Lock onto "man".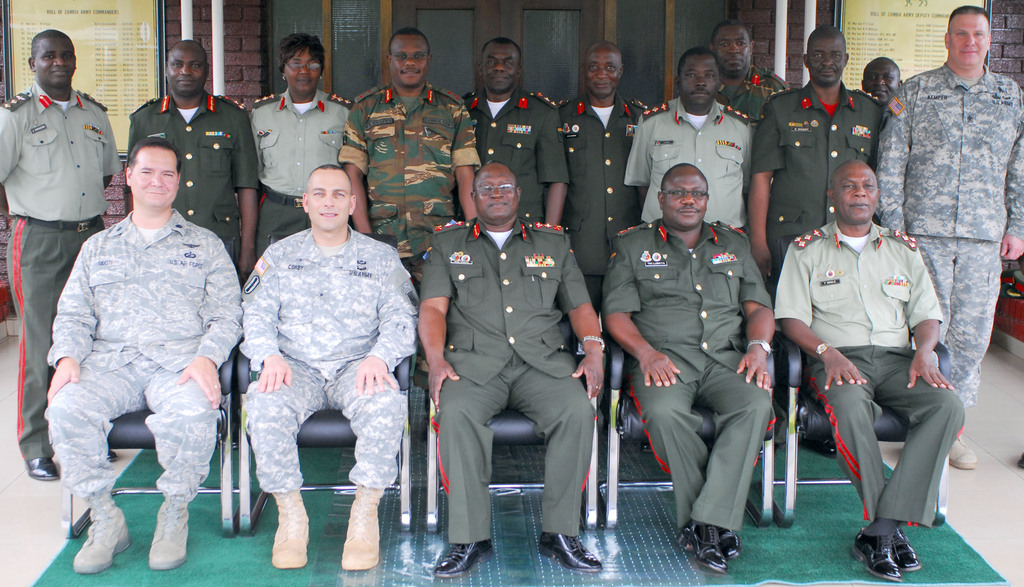
Locked: <box>341,28,481,445</box>.
